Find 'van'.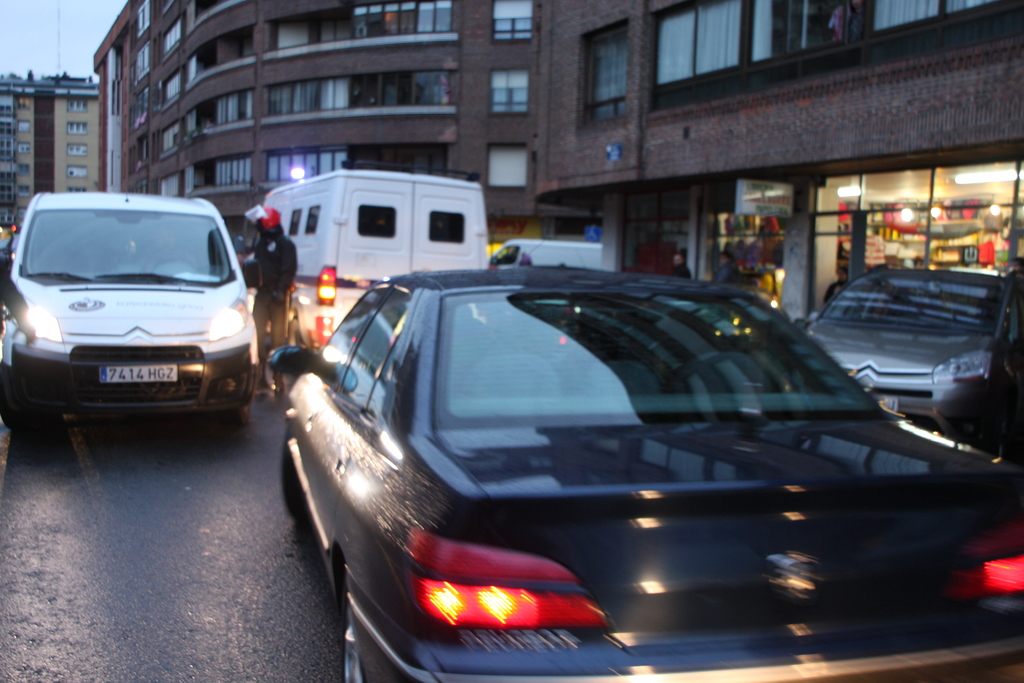
l=0, t=181, r=263, b=431.
